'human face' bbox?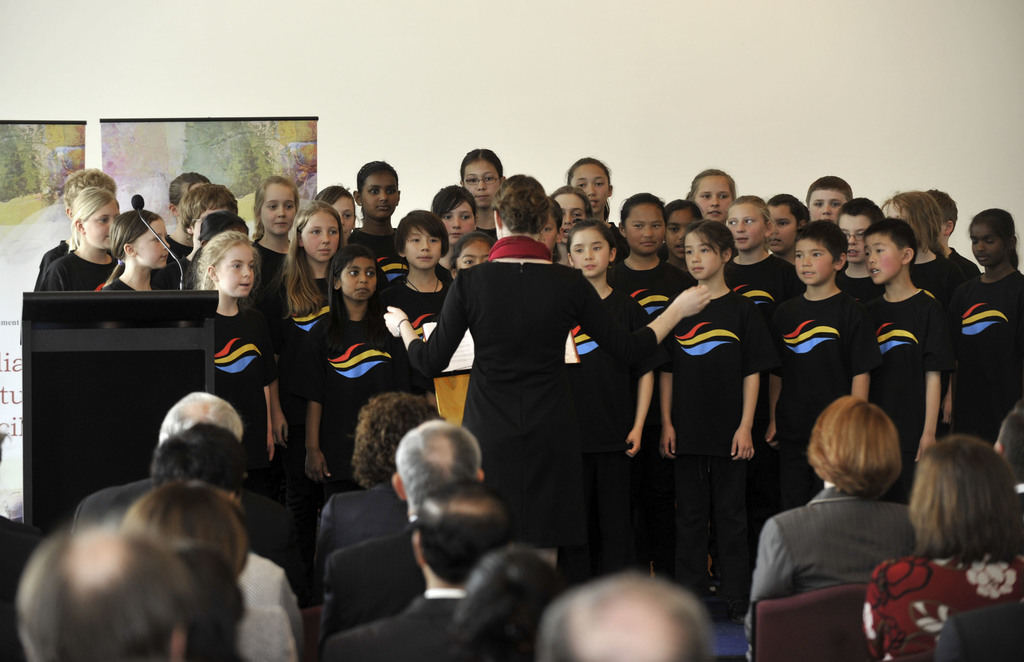
794/238/836/287
